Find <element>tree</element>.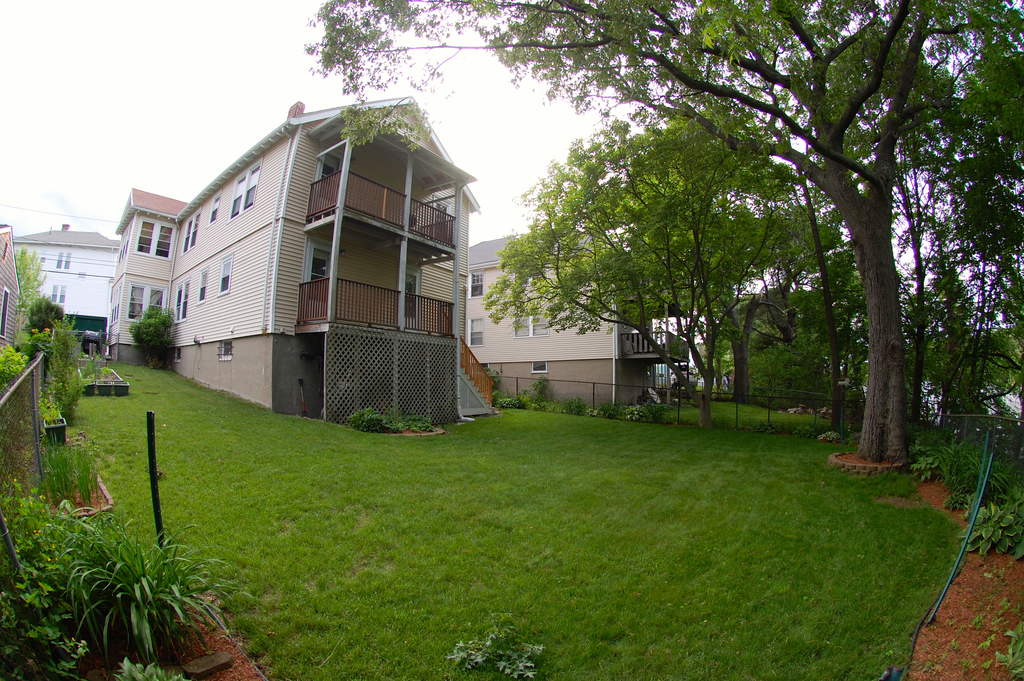
locate(127, 302, 187, 373).
